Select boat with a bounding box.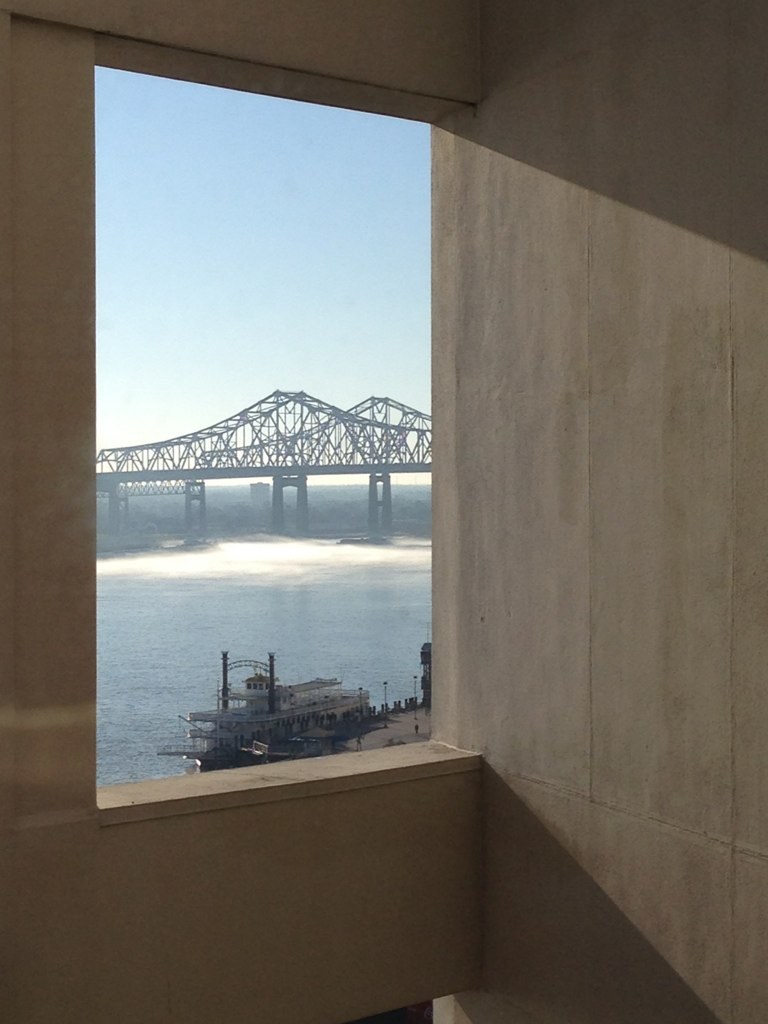
{"left": 144, "top": 620, "right": 418, "bottom": 780}.
